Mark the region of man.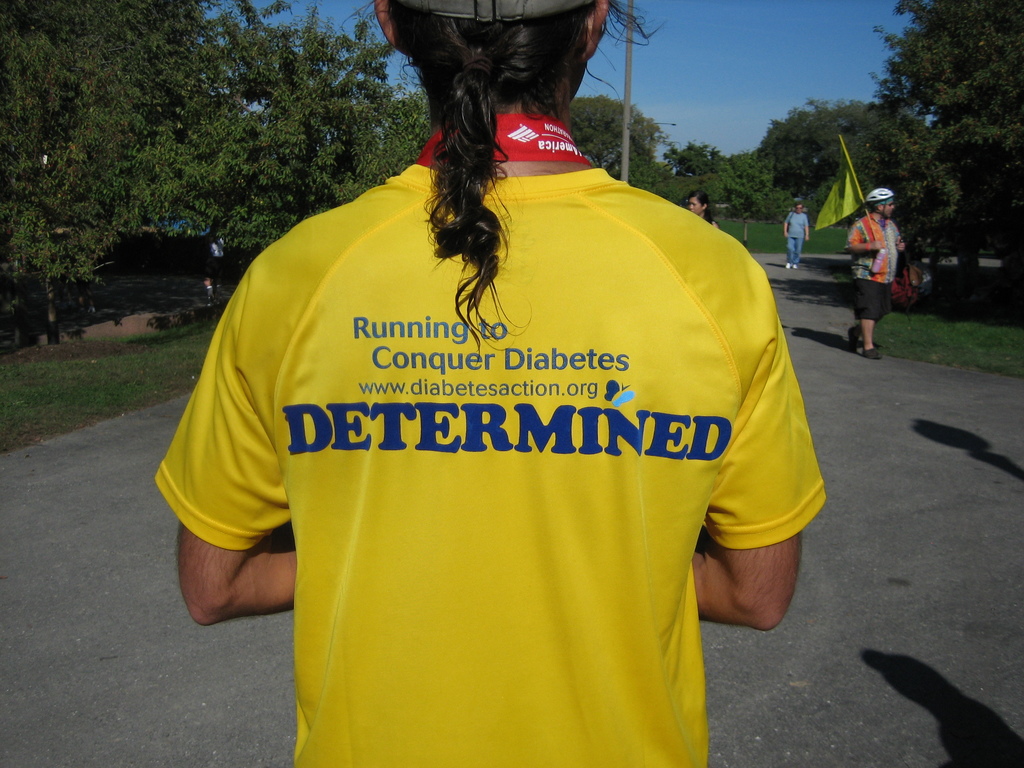
Region: Rect(785, 203, 811, 270).
